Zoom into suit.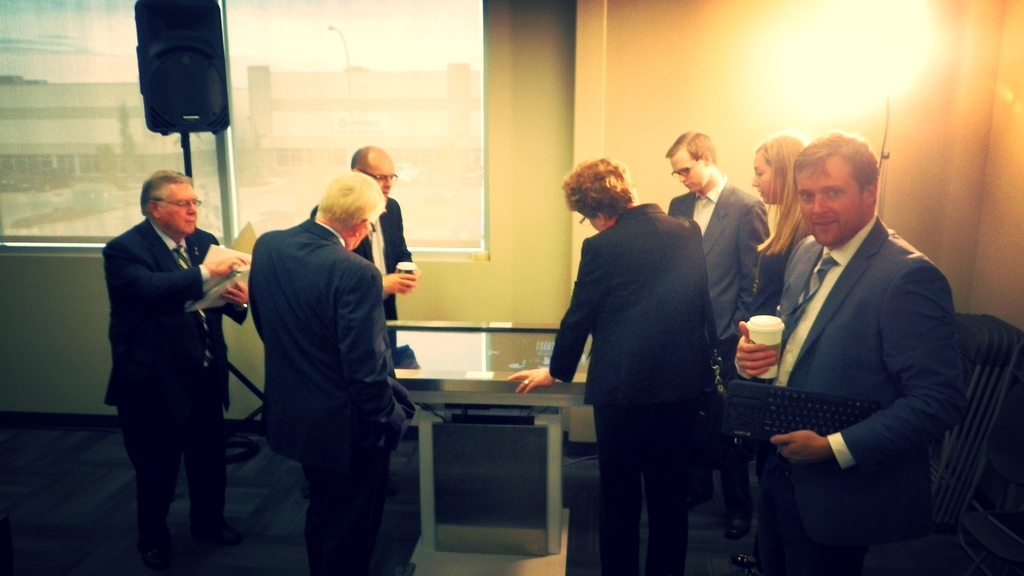
Zoom target: <region>666, 172, 769, 526</region>.
